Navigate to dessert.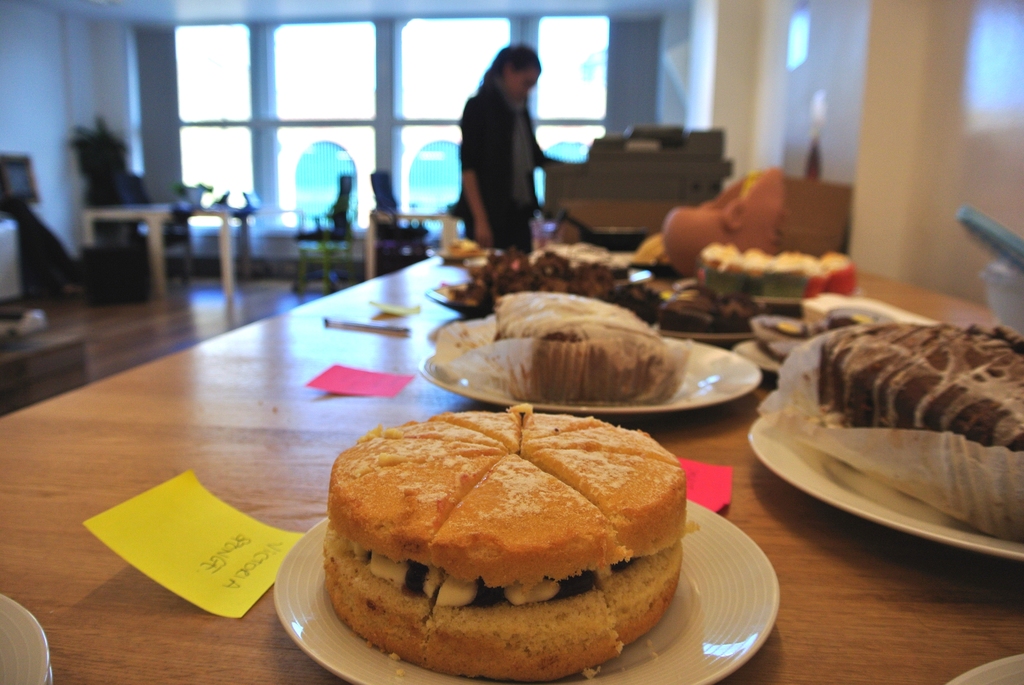
Navigation target: box=[436, 249, 662, 319].
